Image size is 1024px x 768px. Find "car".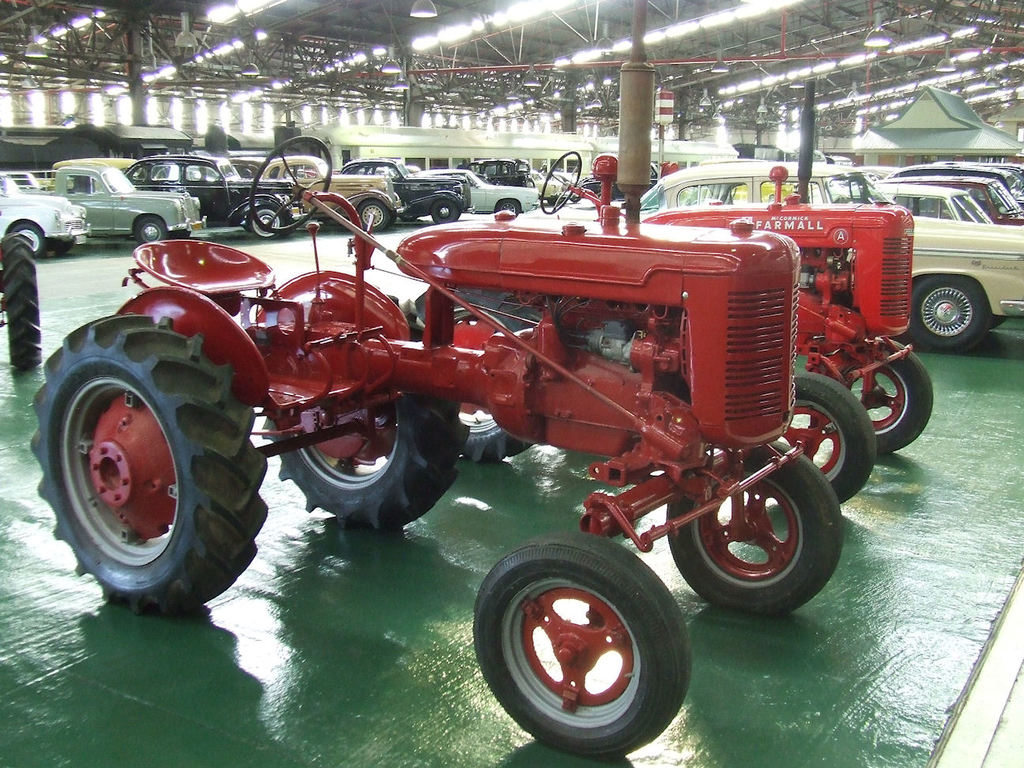
(432,174,539,221).
